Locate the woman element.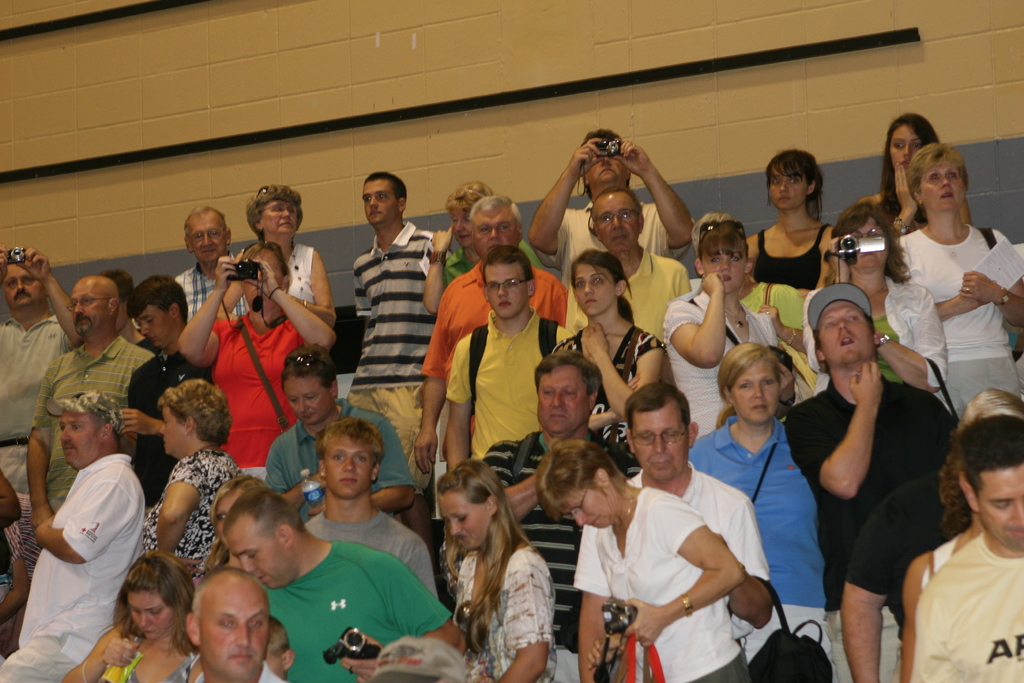
Element bbox: [891,427,977,682].
